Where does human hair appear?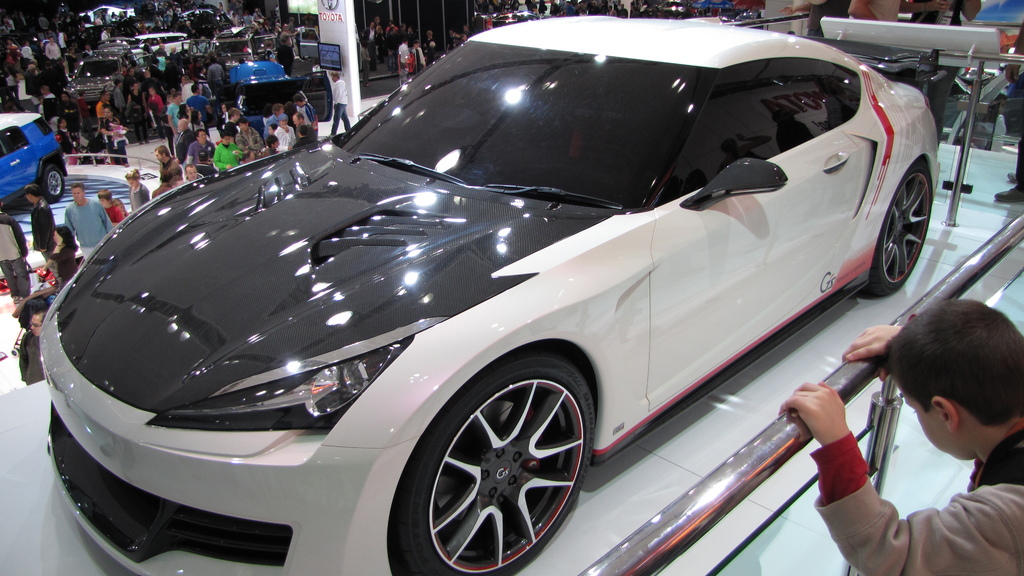
Appears at select_region(175, 93, 182, 101).
